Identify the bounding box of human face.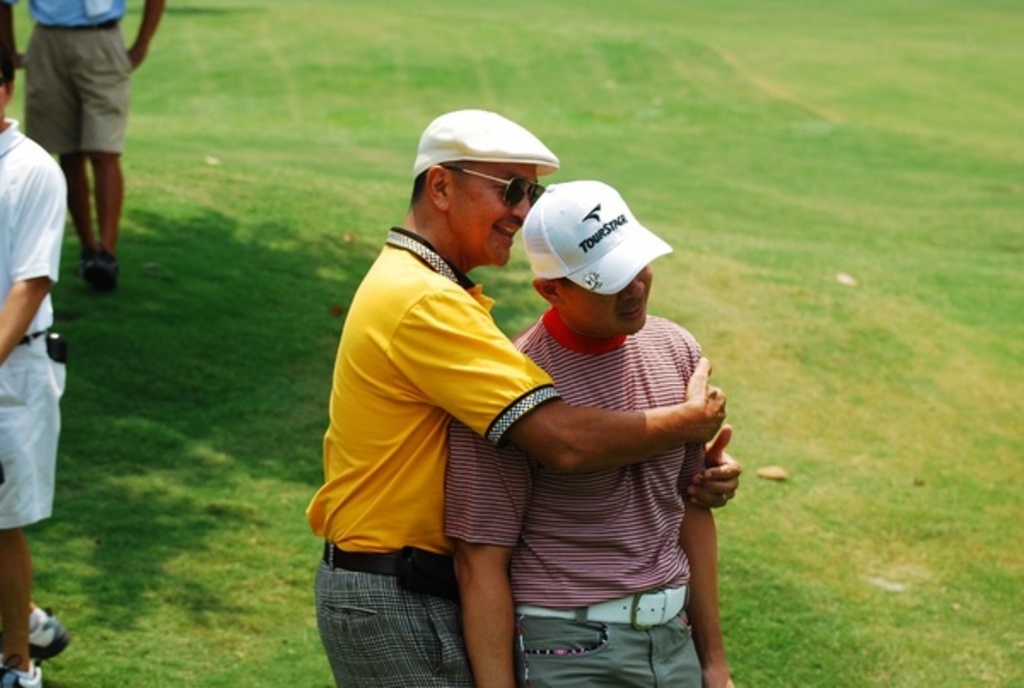
locate(563, 259, 655, 338).
